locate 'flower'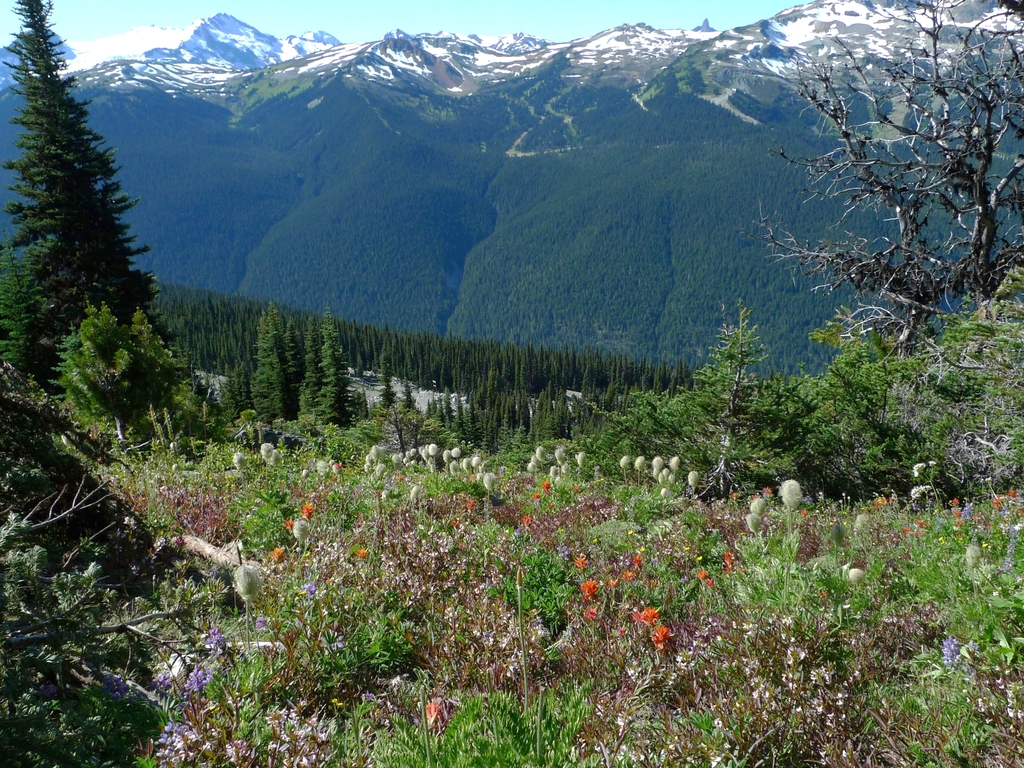
rect(269, 450, 283, 466)
